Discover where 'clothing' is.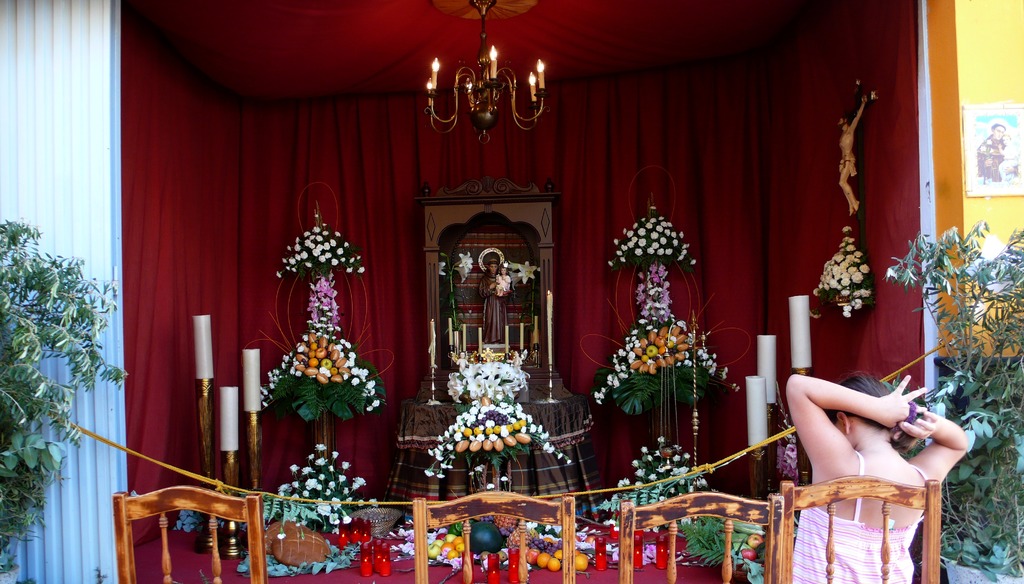
Discovered at x1=791 y1=449 x2=927 y2=583.
